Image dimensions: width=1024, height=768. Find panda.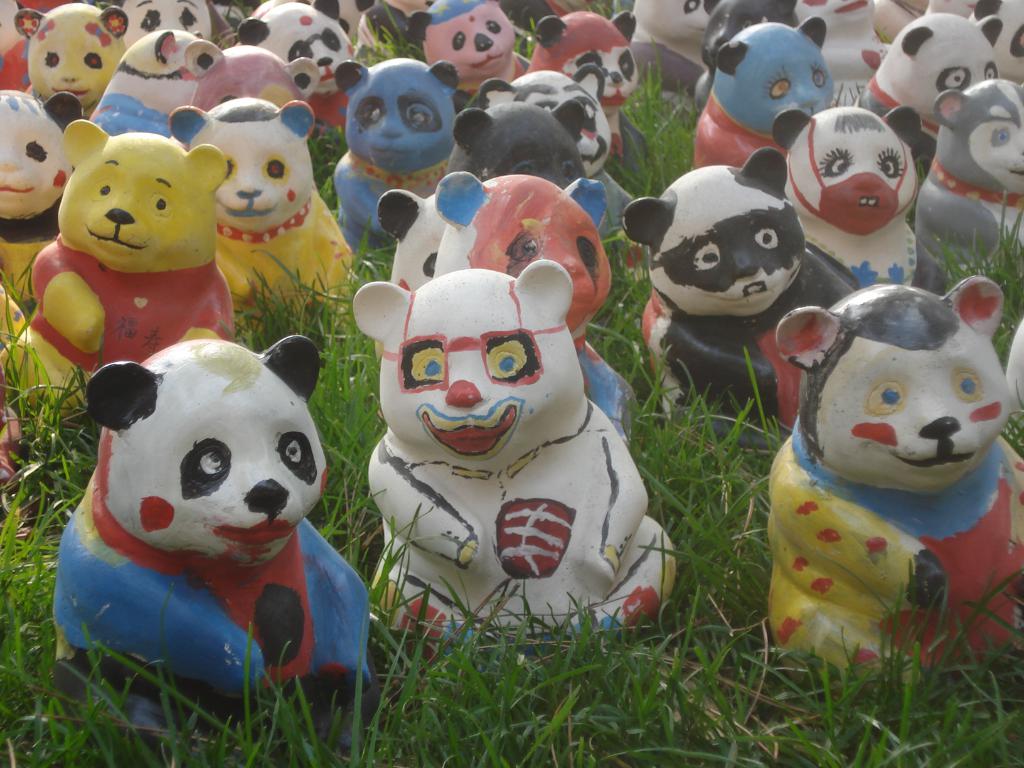
[x1=0, y1=87, x2=86, y2=331].
